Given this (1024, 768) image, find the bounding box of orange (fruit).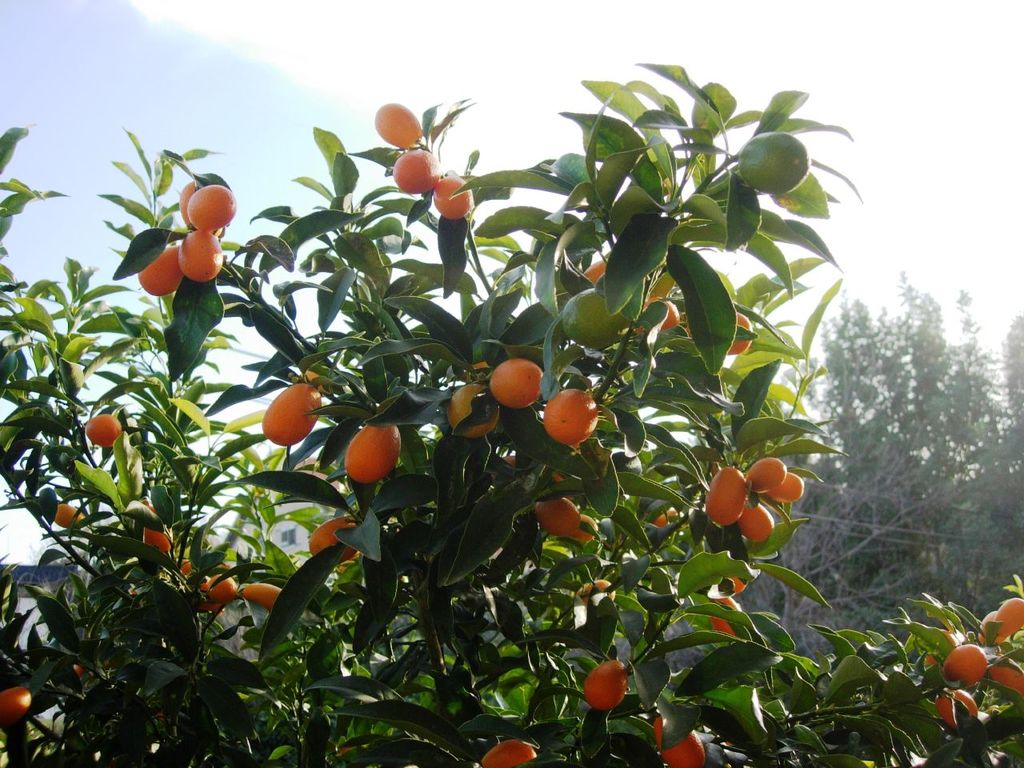
<box>654,722,707,767</box>.
